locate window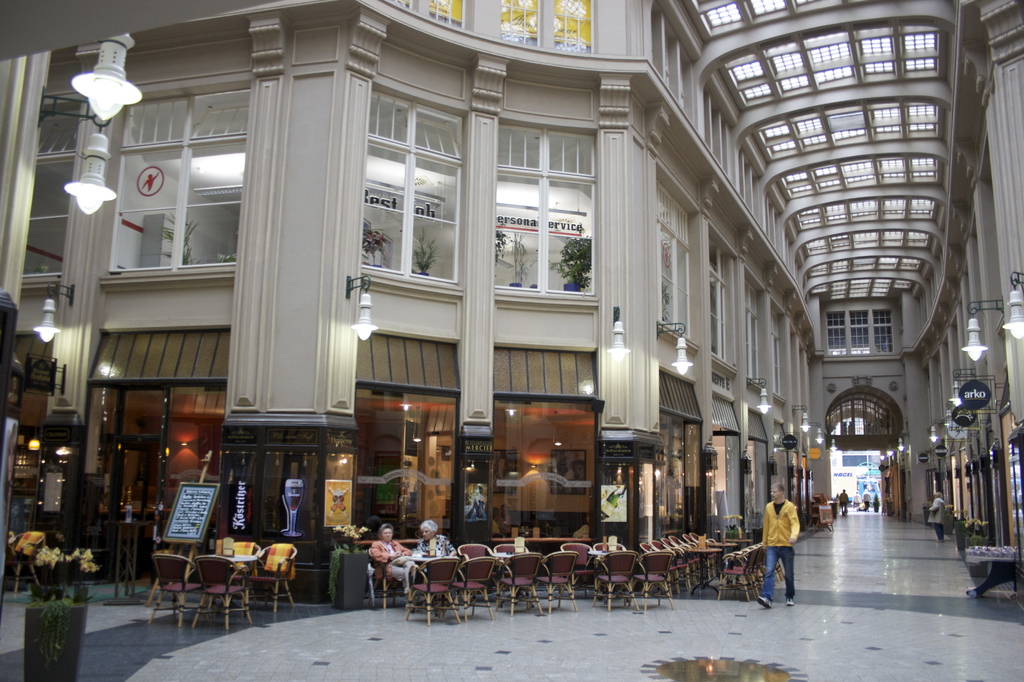
locate(493, 0, 604, 56)
